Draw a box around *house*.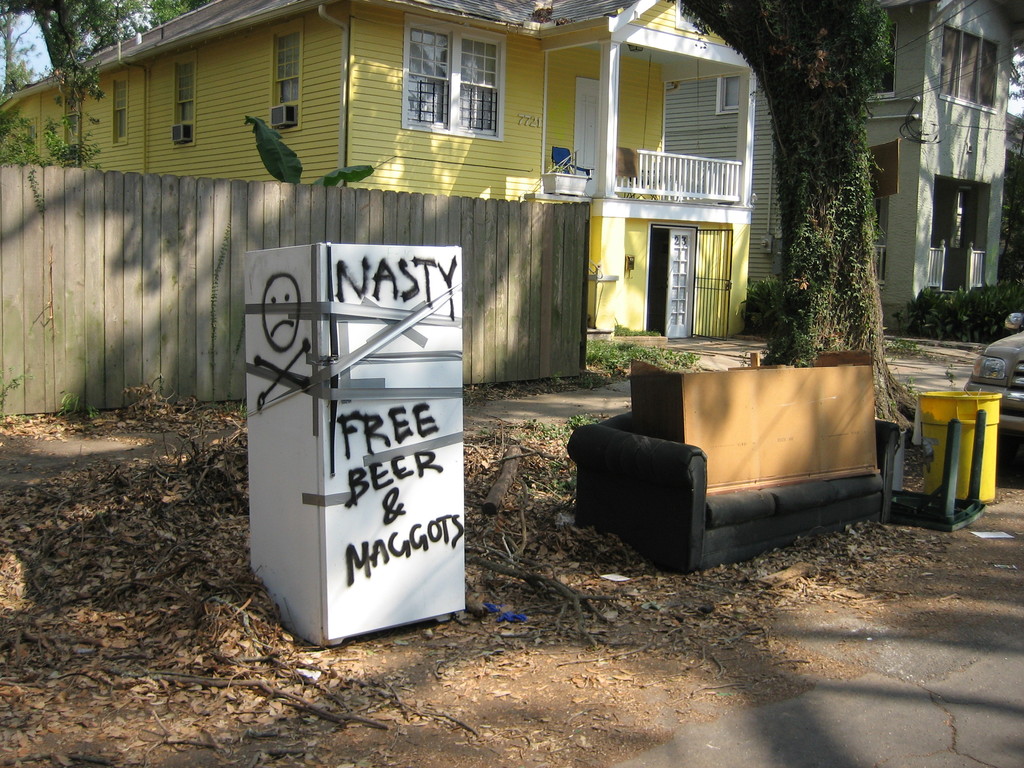
0:0:757:350.
